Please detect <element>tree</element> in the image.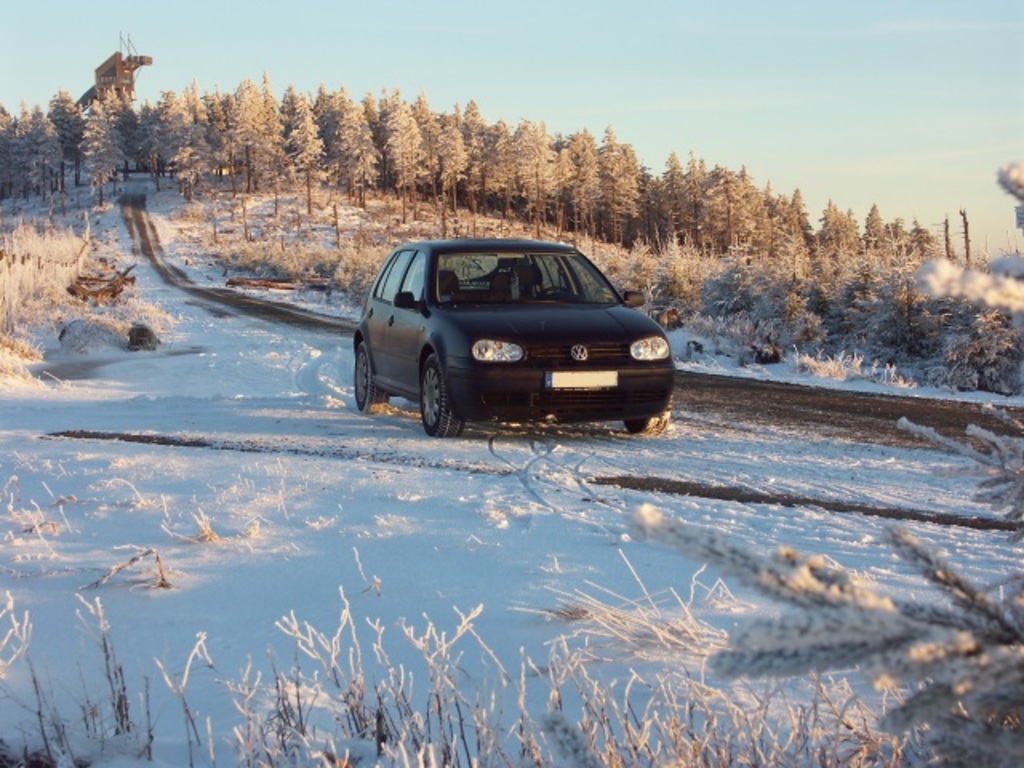
box(808, 198, 861, 261).
